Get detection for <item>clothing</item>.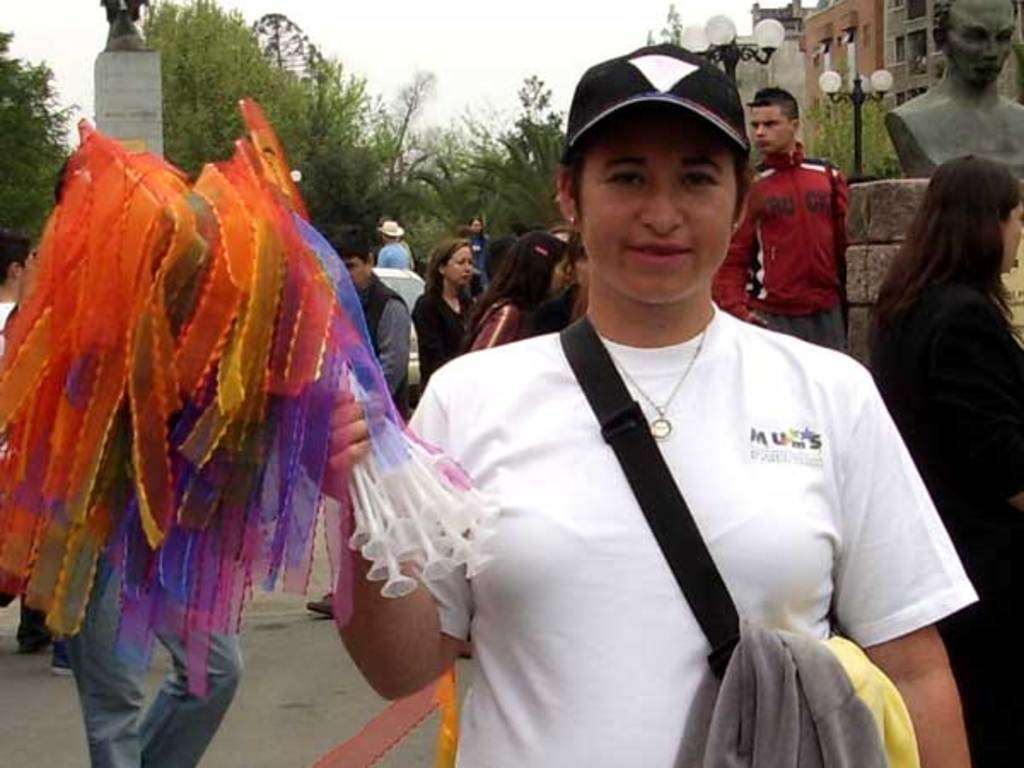
Detection: (left=312, top=271, right=410, bottom=592).
